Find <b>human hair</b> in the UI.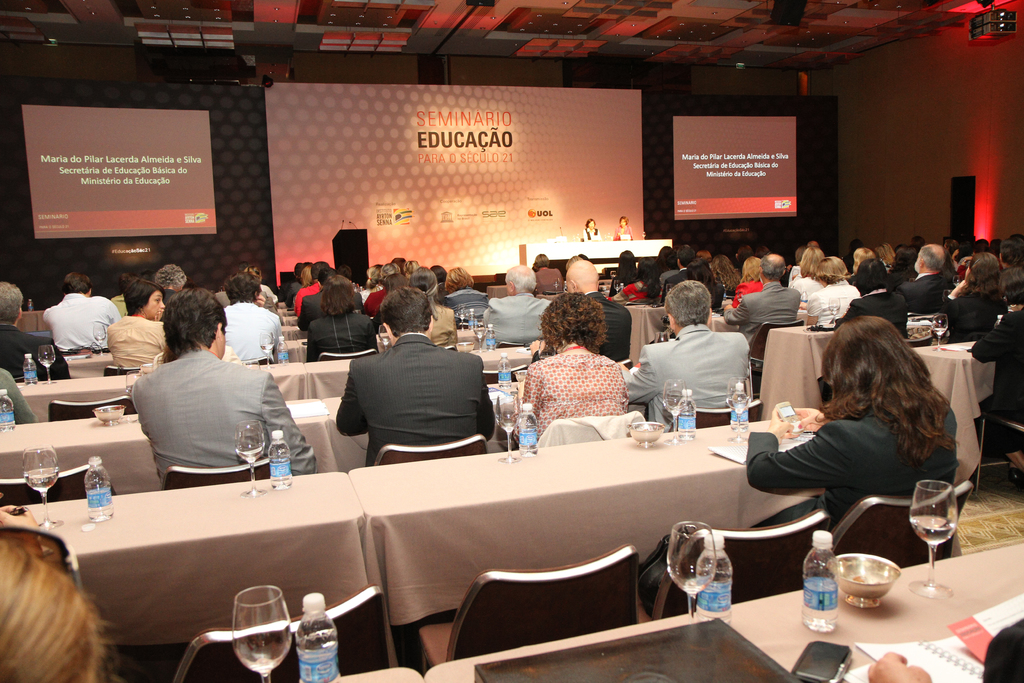
UI element at (x1=534, y1=253, x2=551, y2=268).
